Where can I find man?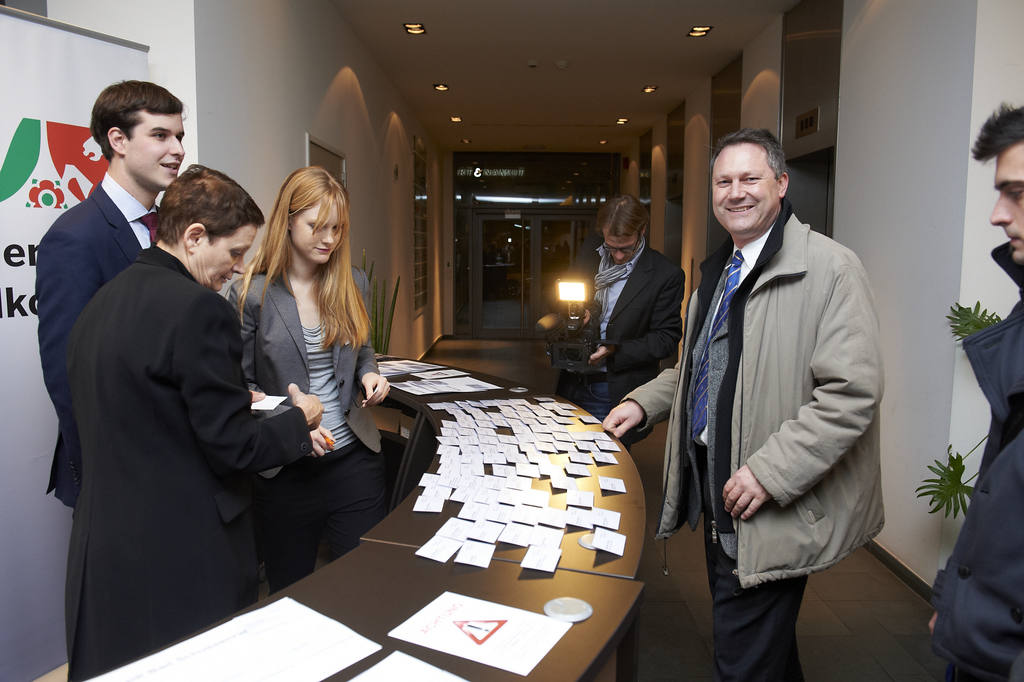
You can find it at detection(929, 104, 1023, 681).
